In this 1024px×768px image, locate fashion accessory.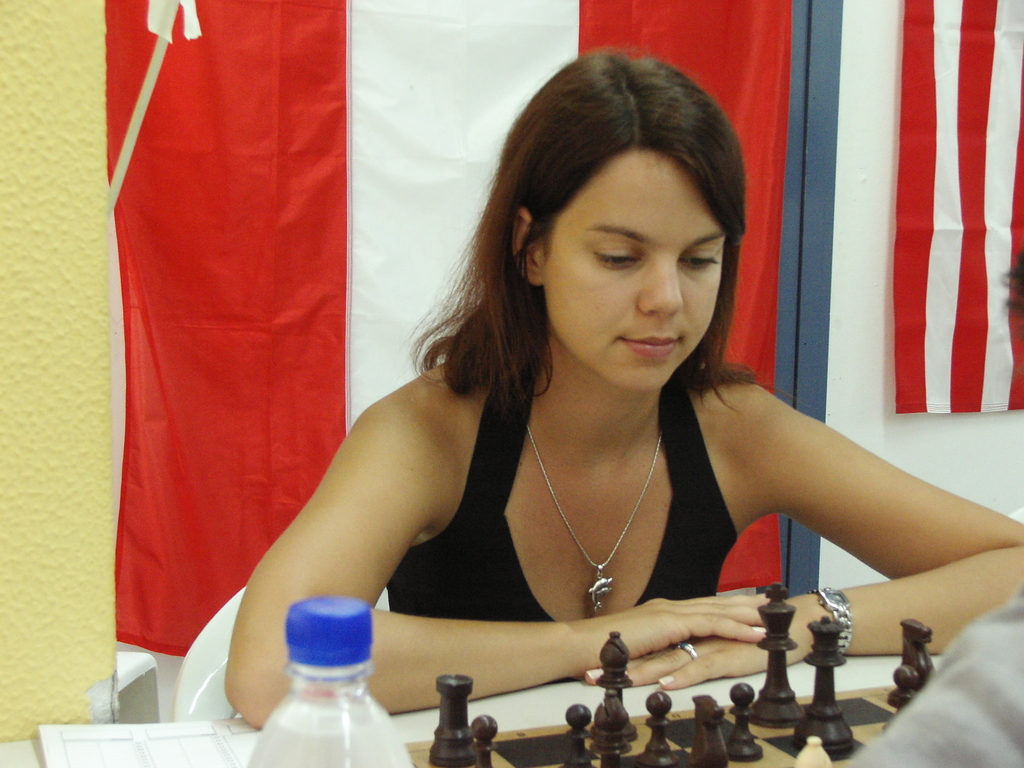
Bounding box: {"left": 679, "top": 638, "right": 701, "bottom": 660}.
